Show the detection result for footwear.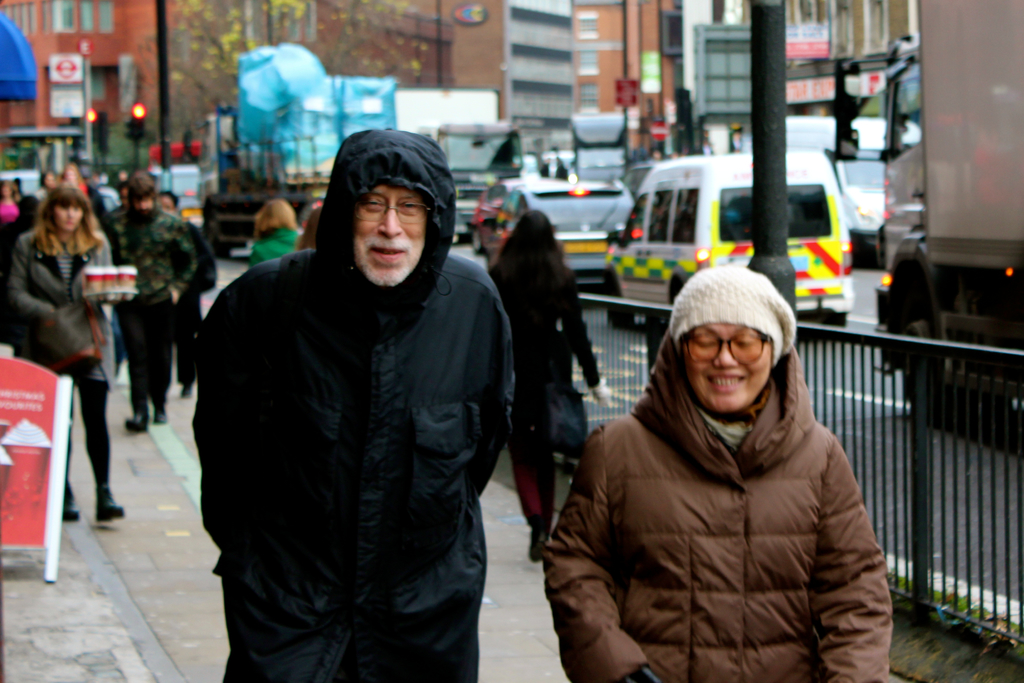
Rect(152, 408, 170, 422).
